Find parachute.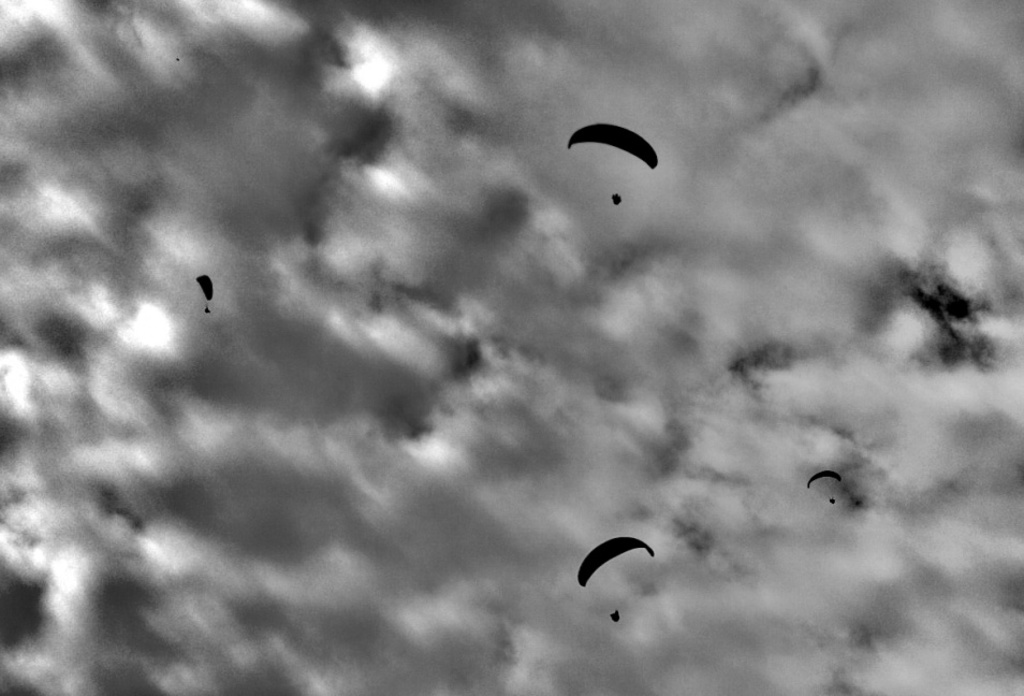
803,469,845,502.
